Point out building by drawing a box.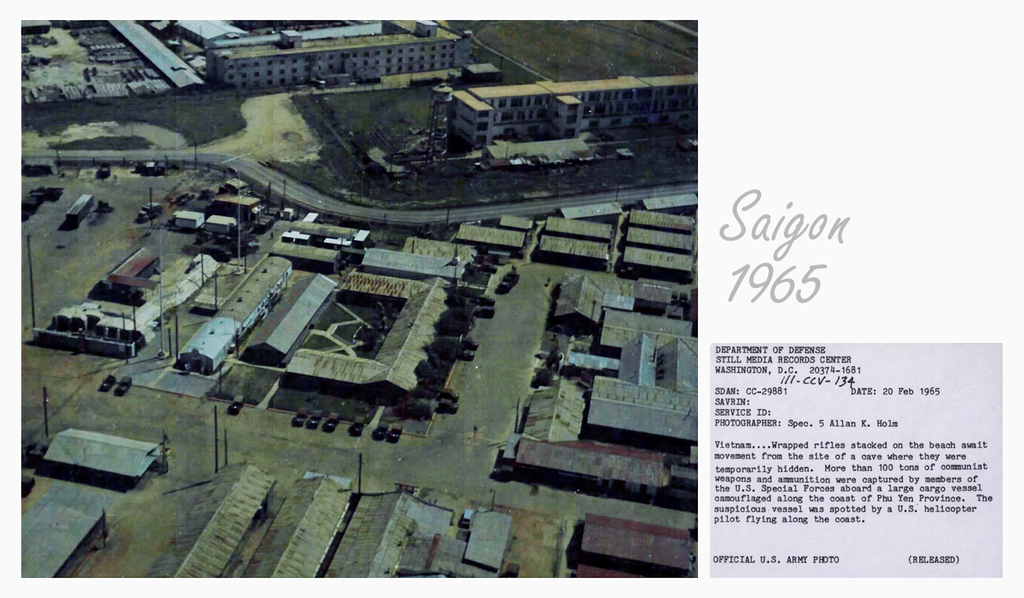
pyautogui.locateOnScreen(446, 71, 712, 154).
